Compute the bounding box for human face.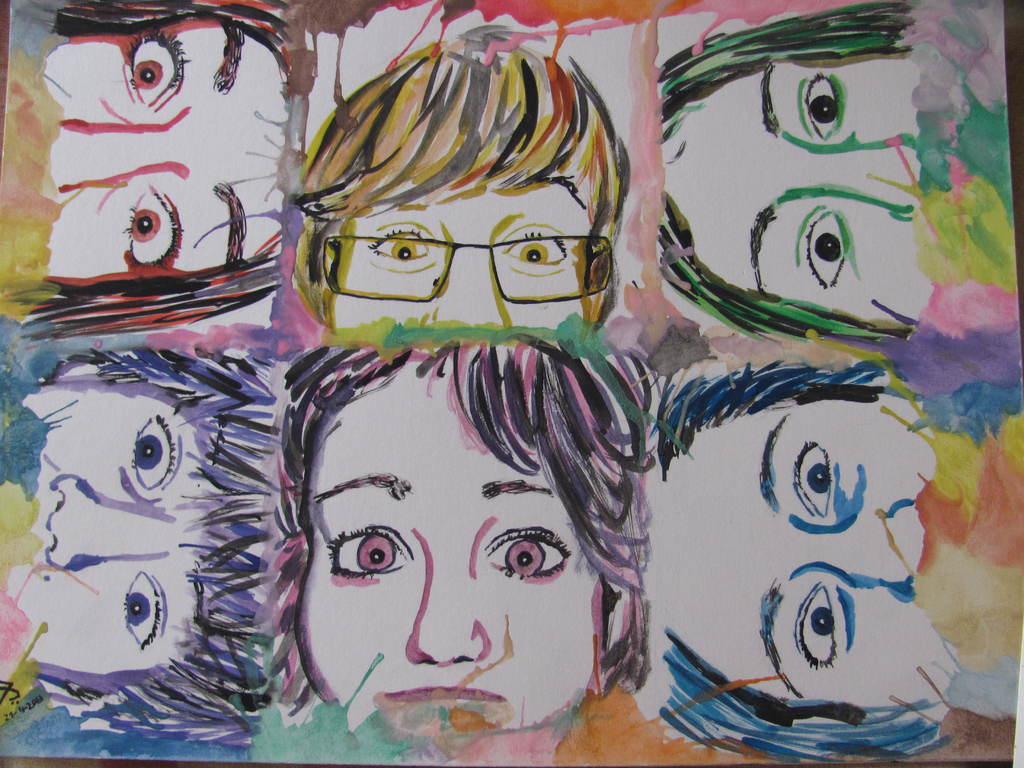
detection(298, 361, 596, 722).
